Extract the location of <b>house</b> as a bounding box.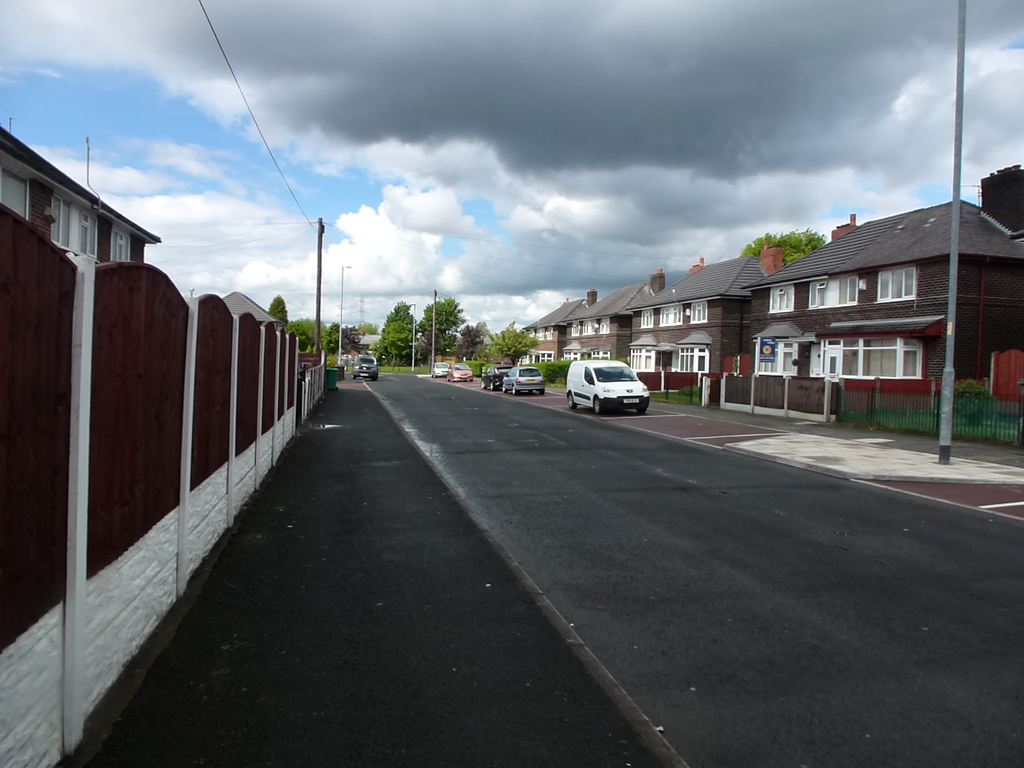
[x1=552, y1=296, x2=611, y2=369].
